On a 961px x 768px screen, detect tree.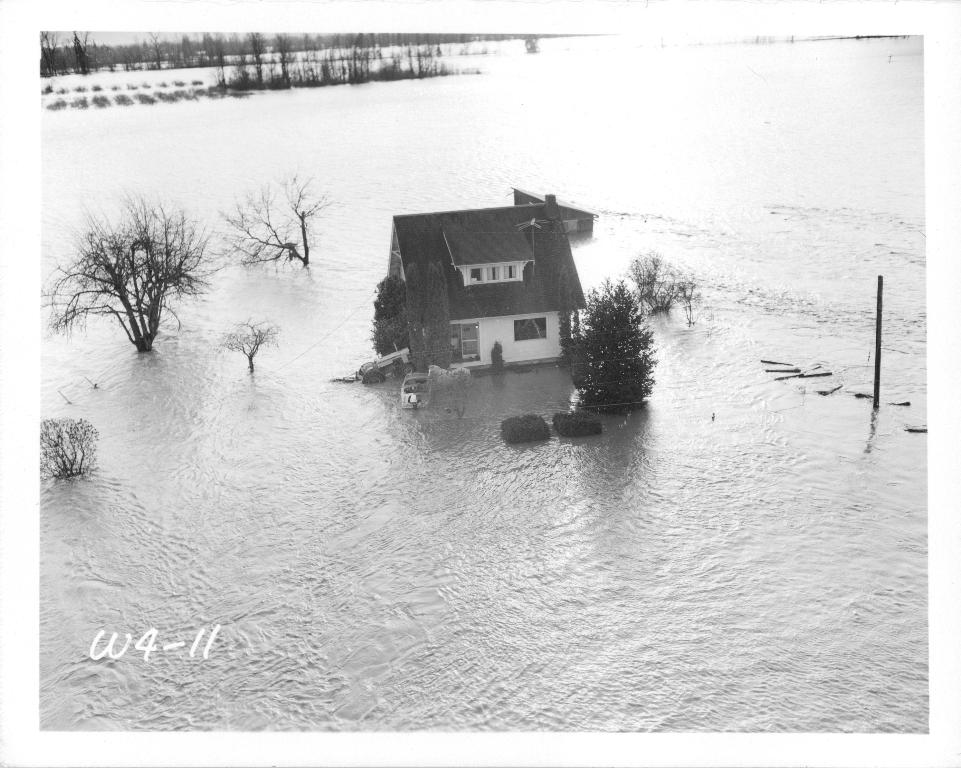
pyautogui.locateOnScreen(204, 160, 331, 275).
